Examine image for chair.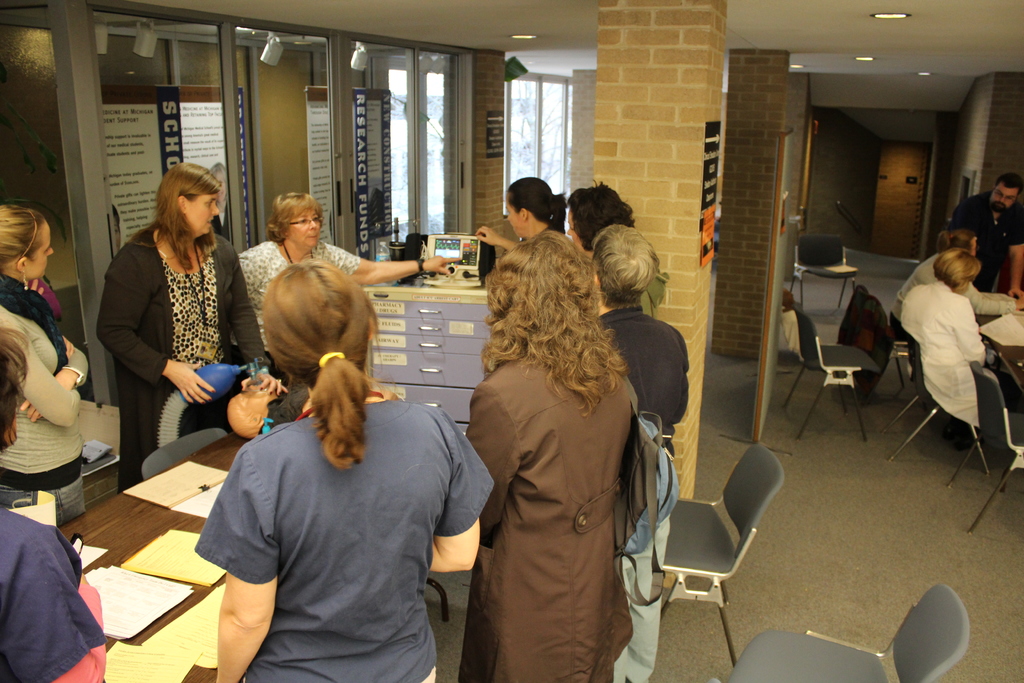
Examination result: crop(785, 303, 881, 441).
